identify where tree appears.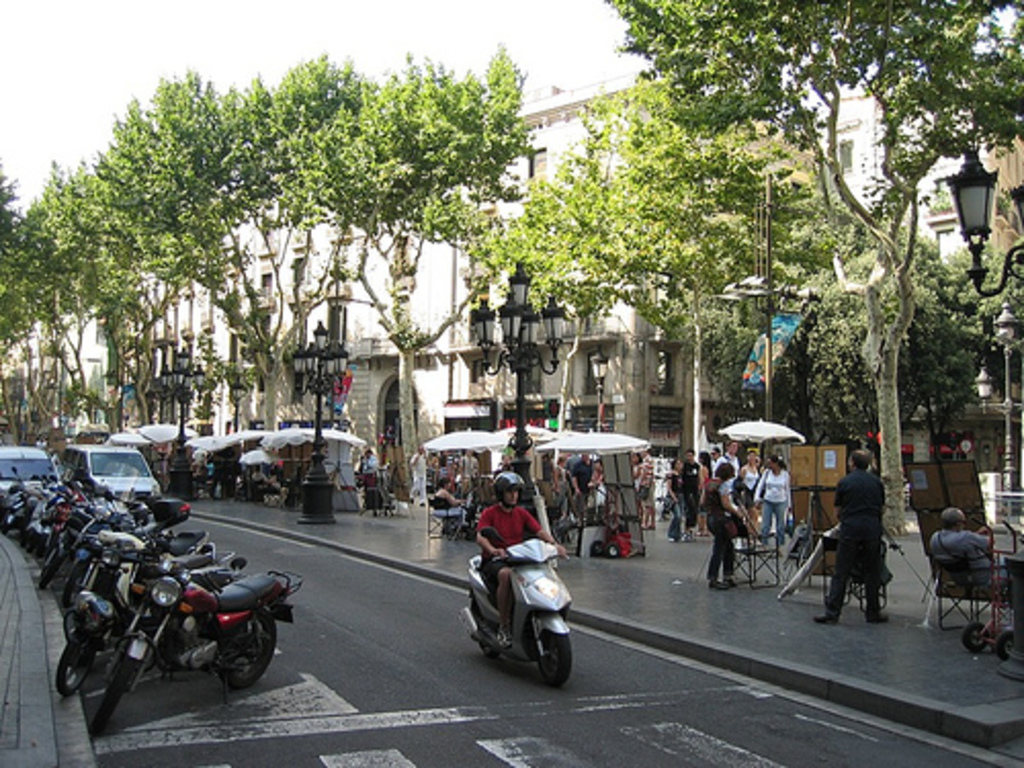
Appears at <box>2,193,106,397</box>.
